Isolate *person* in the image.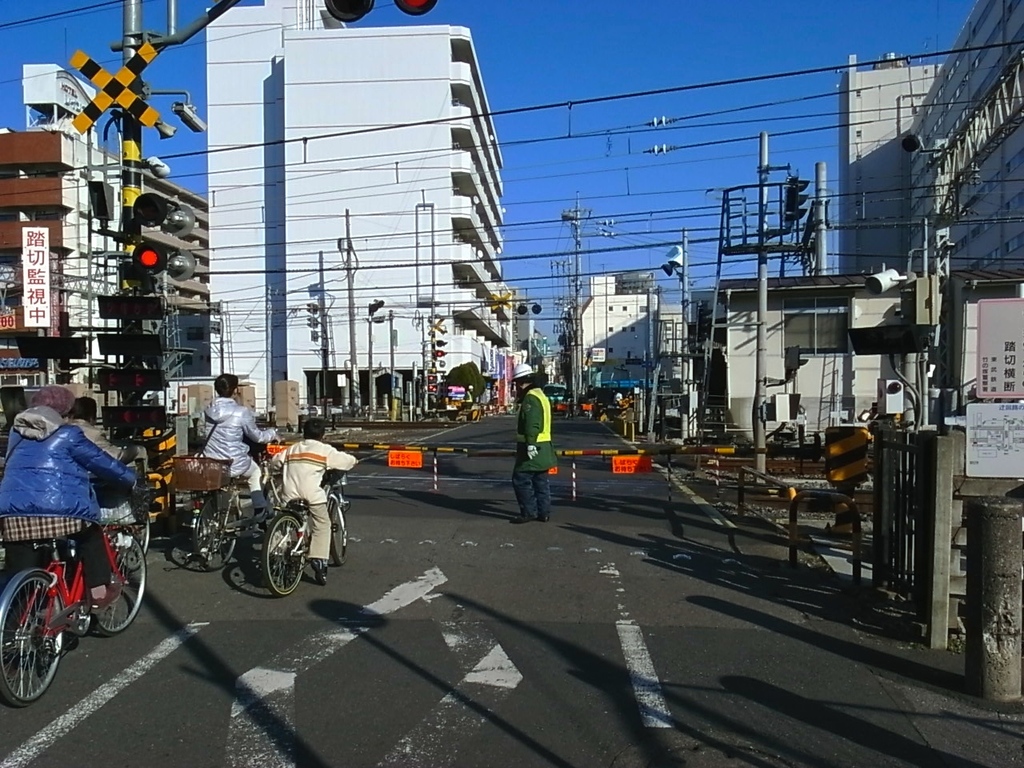
Isolated region: (189,362,282,502).
